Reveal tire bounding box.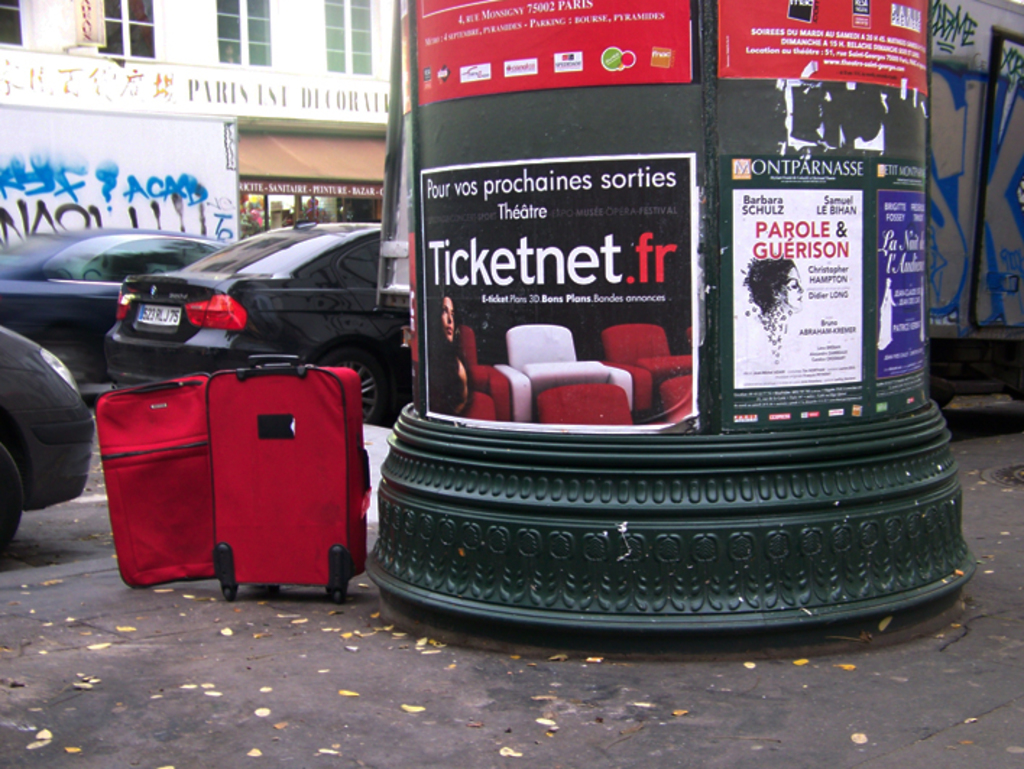
Revealed: box=[317, 348, 389, 421].
